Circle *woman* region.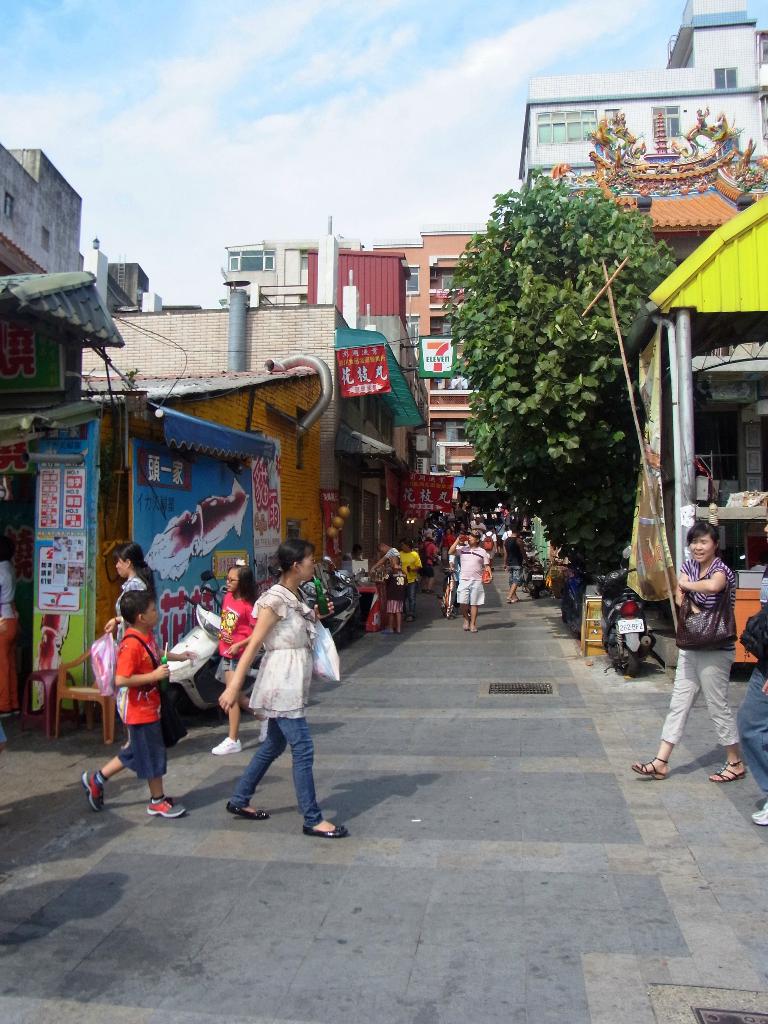
Region: [left=397, top=540, right=420, bottom=620].
